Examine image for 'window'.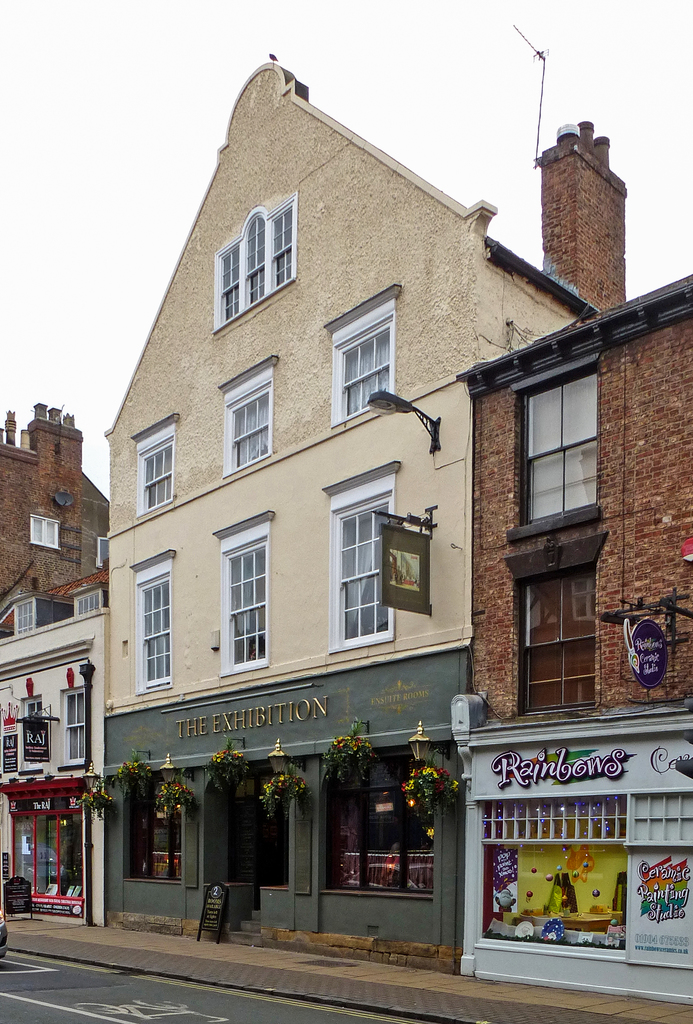
Examination result: 210/194/301/338.
